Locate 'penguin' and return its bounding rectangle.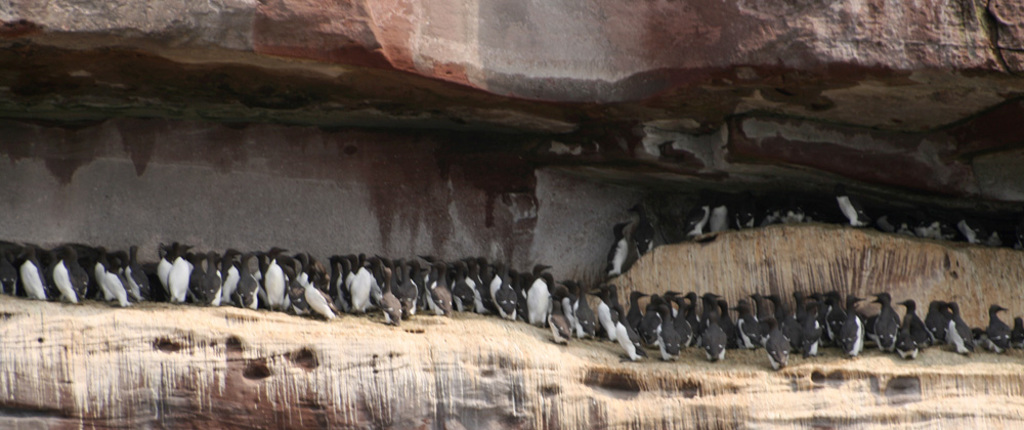
[left=378, top=281, right=404, bottom=327].
